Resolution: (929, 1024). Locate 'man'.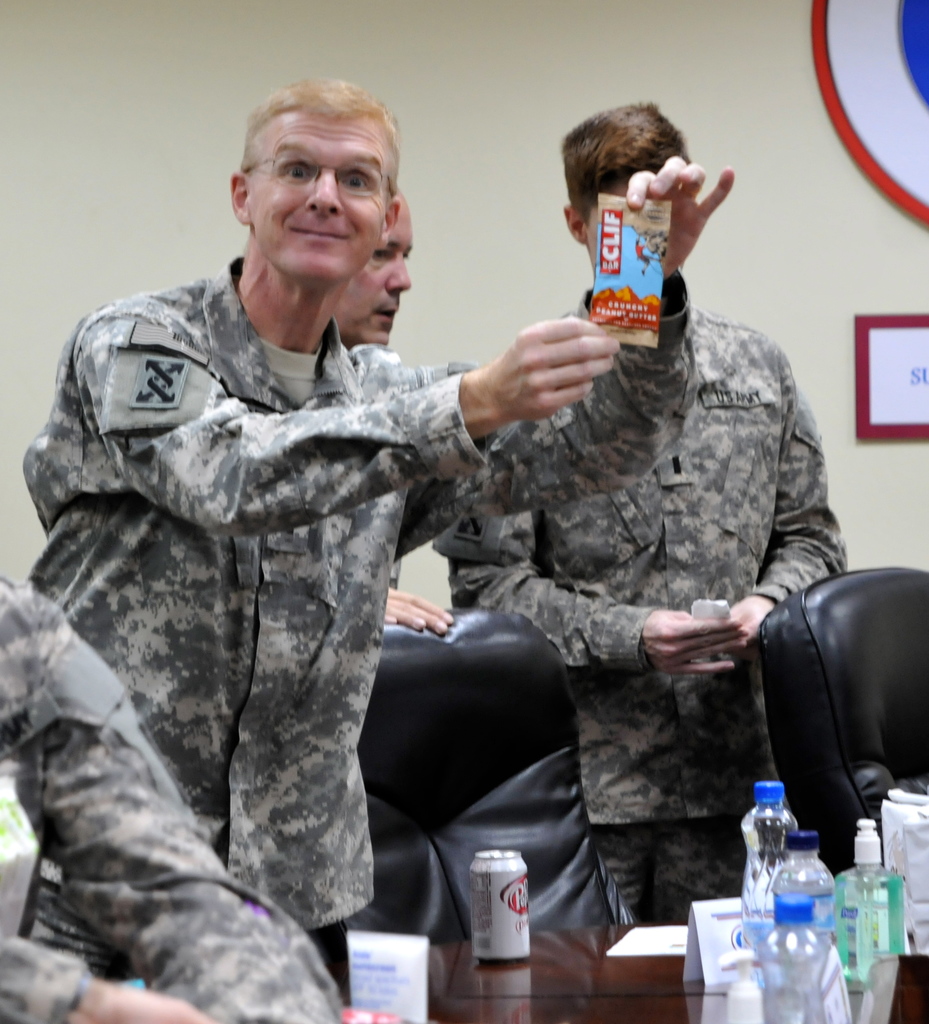
<region>430, 100, 848, 925</region>.
